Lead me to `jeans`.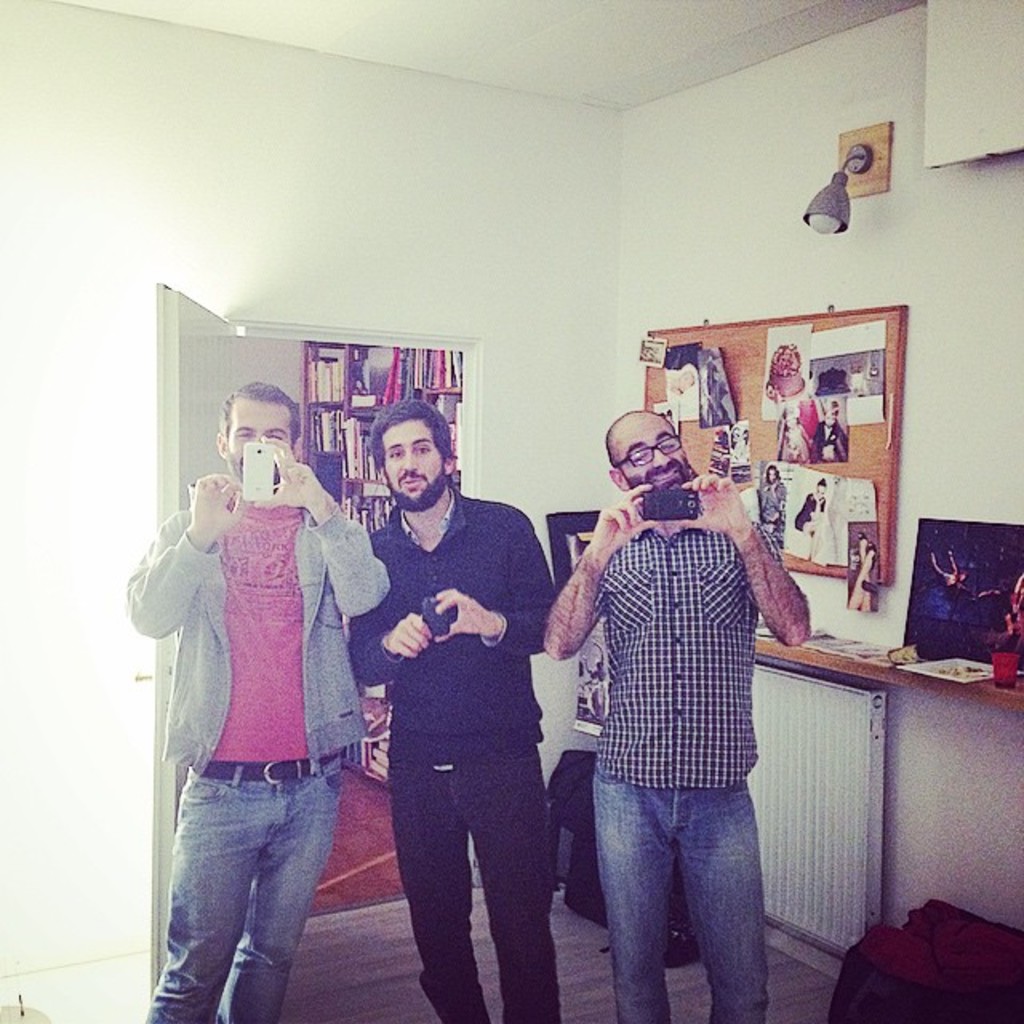
Lead to l=598, t=781, r=782, b=1022.
